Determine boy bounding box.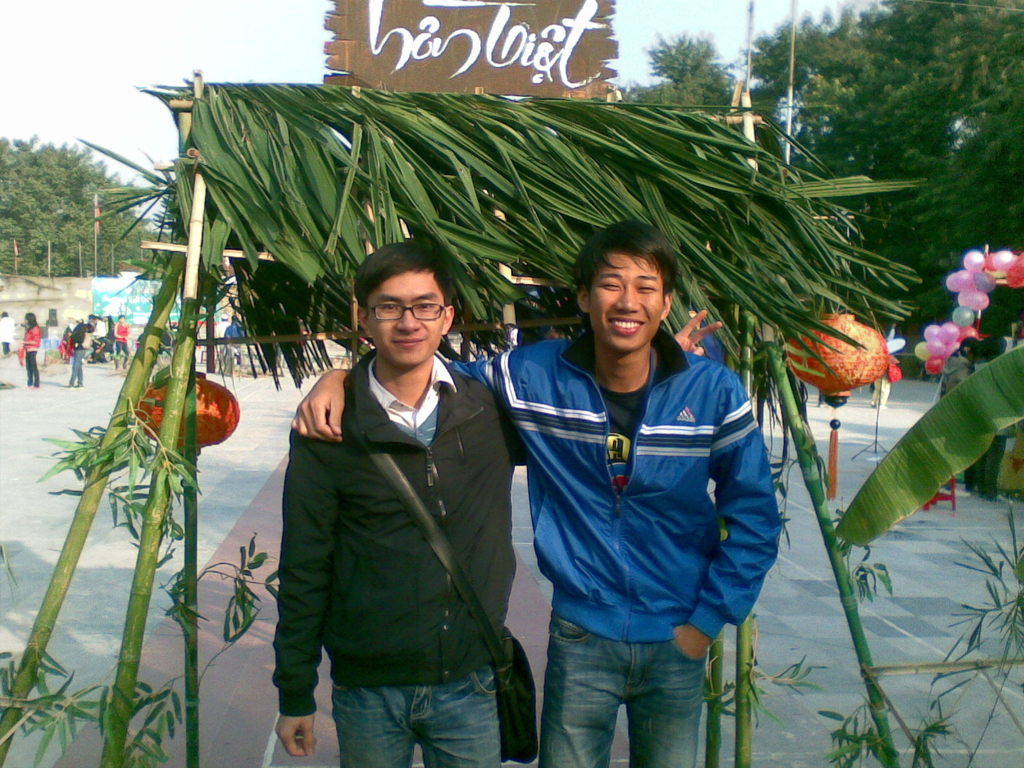
Determined: pyautogui.locateOnScreen(288, 220, 785, 767).
